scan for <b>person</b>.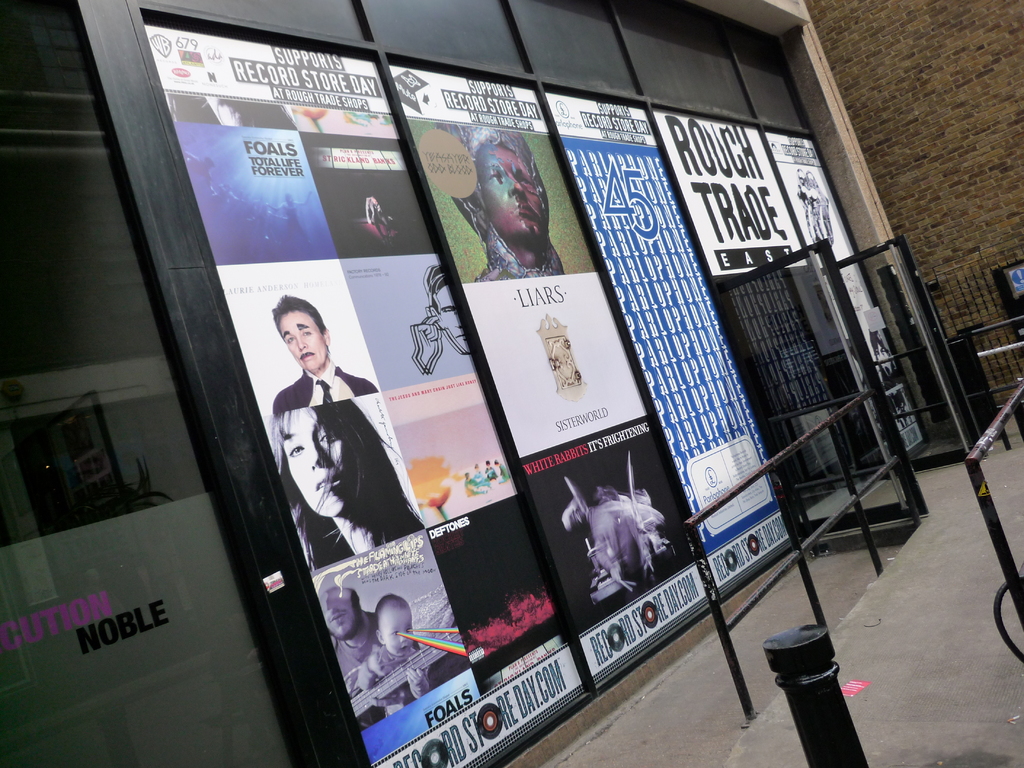
Scan result: 366,590,431,672.
